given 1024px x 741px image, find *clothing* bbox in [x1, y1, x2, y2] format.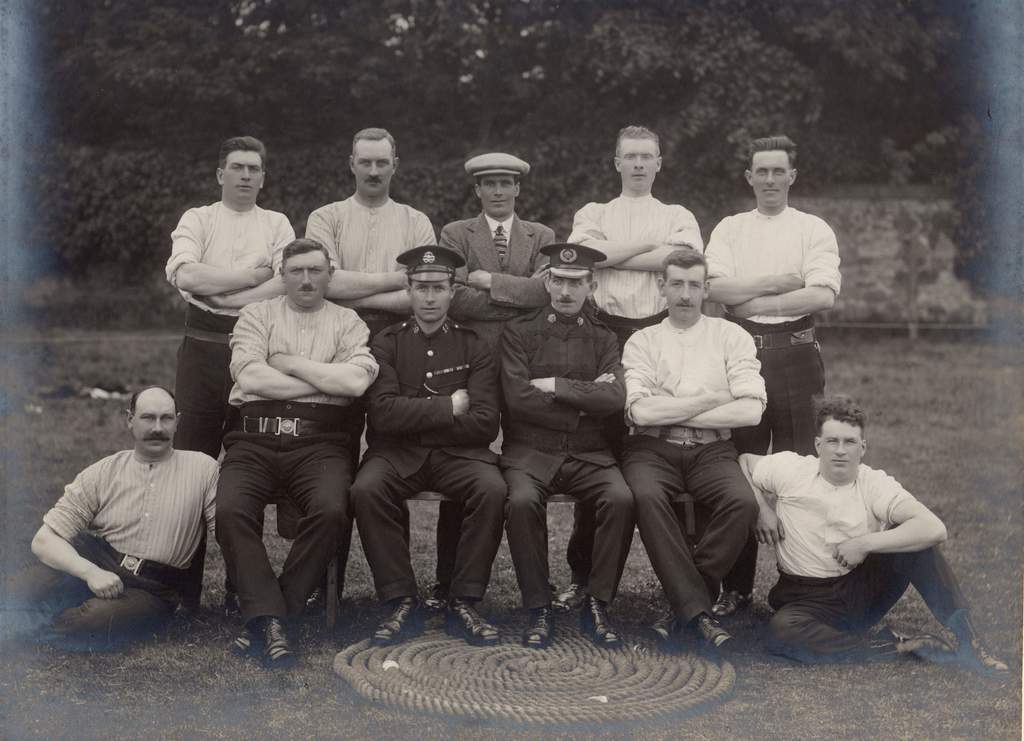
[1, 449, 225, 648].
